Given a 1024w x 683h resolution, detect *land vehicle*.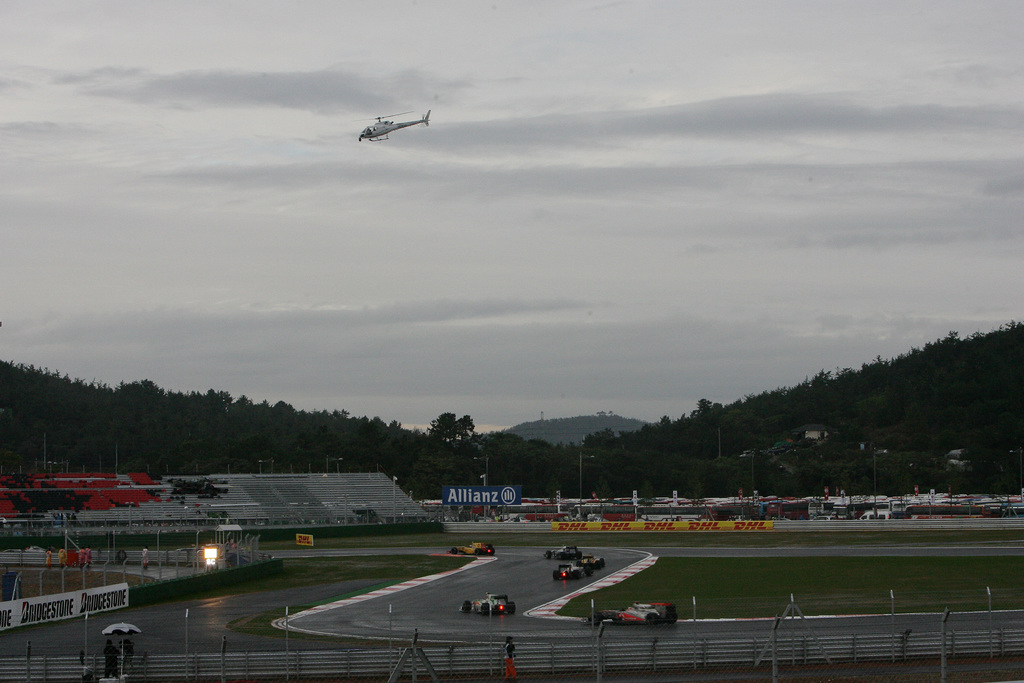
left=546, top=545, right=576, bottom=554.
